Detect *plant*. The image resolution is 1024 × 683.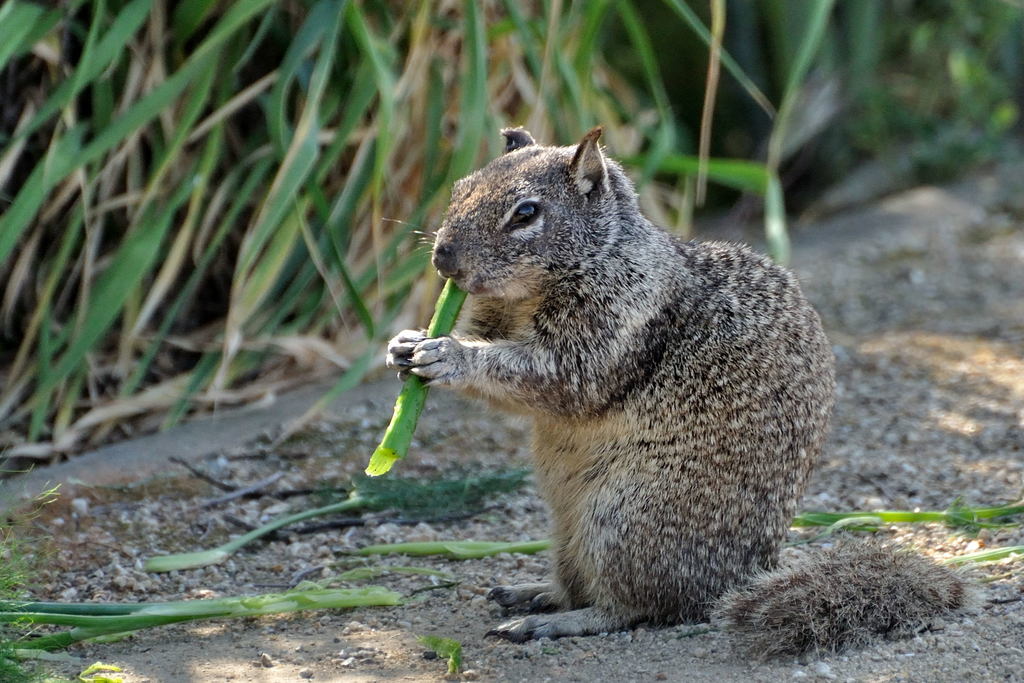
rect(939, 545, 1023, 559).
